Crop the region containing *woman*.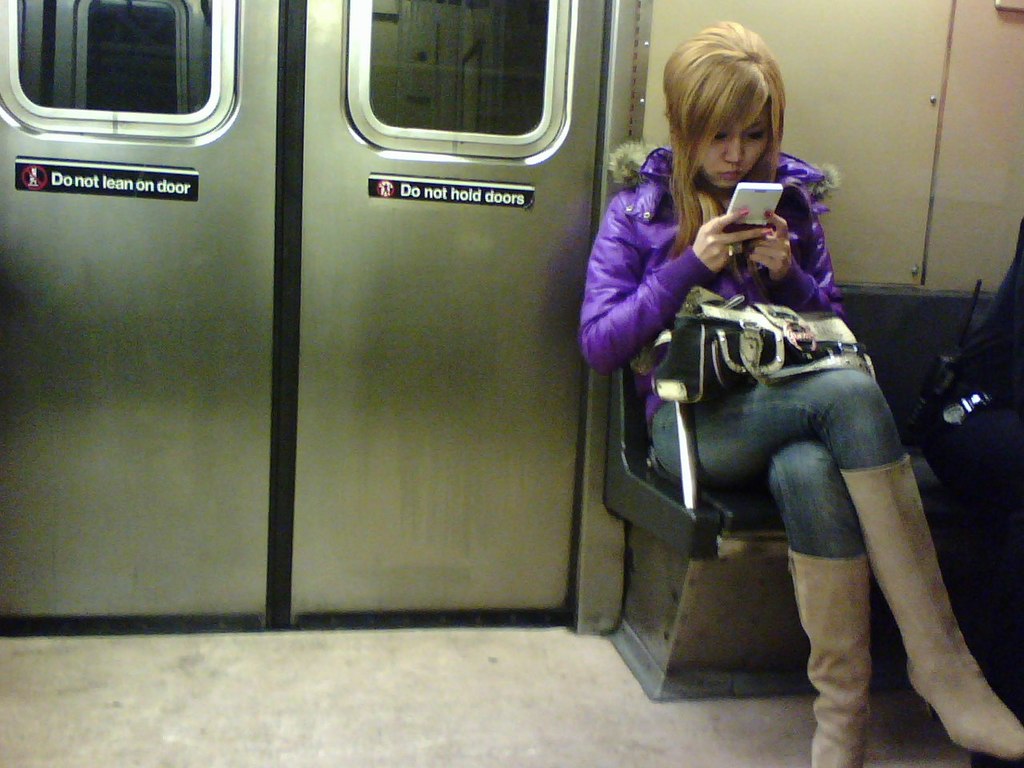
Crop region: <region>594, 53, 973, 713</region>.
